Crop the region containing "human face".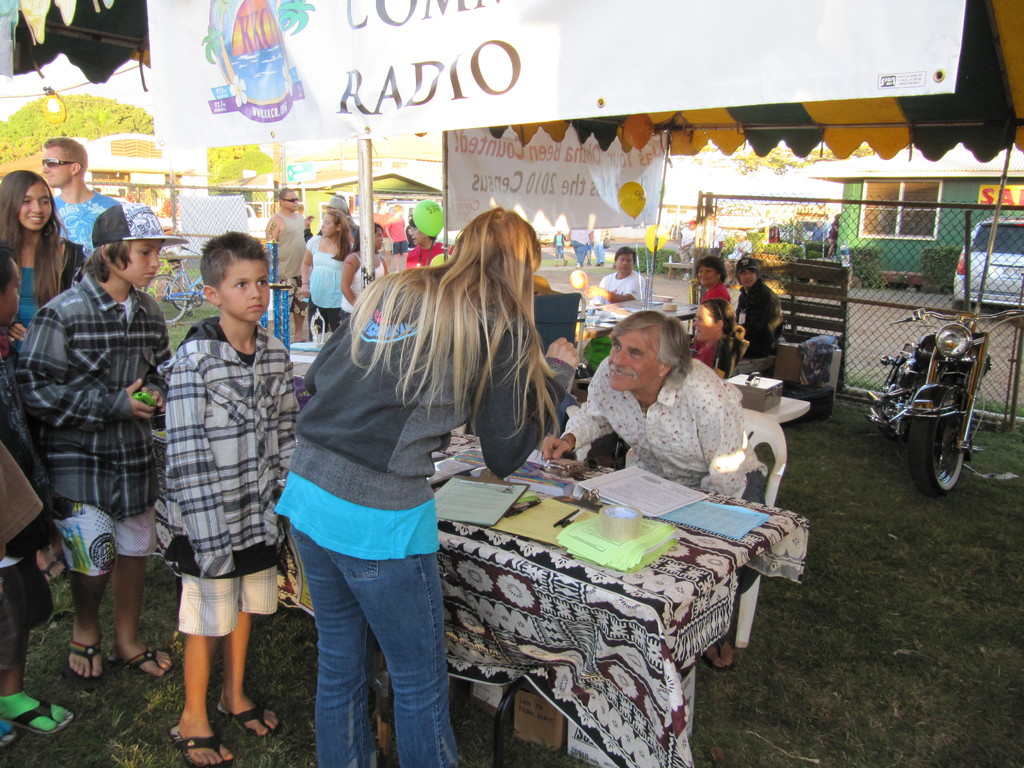
Crop region: 110,239,161,286.
